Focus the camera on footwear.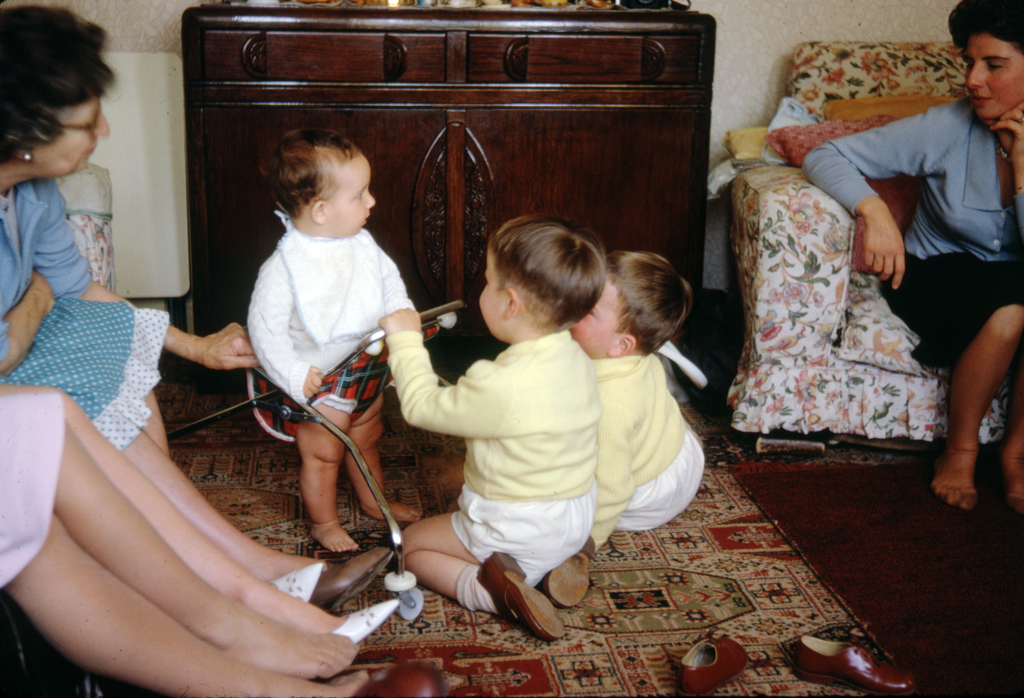
Focus region: bbox=[310, 546, 392, 621].
